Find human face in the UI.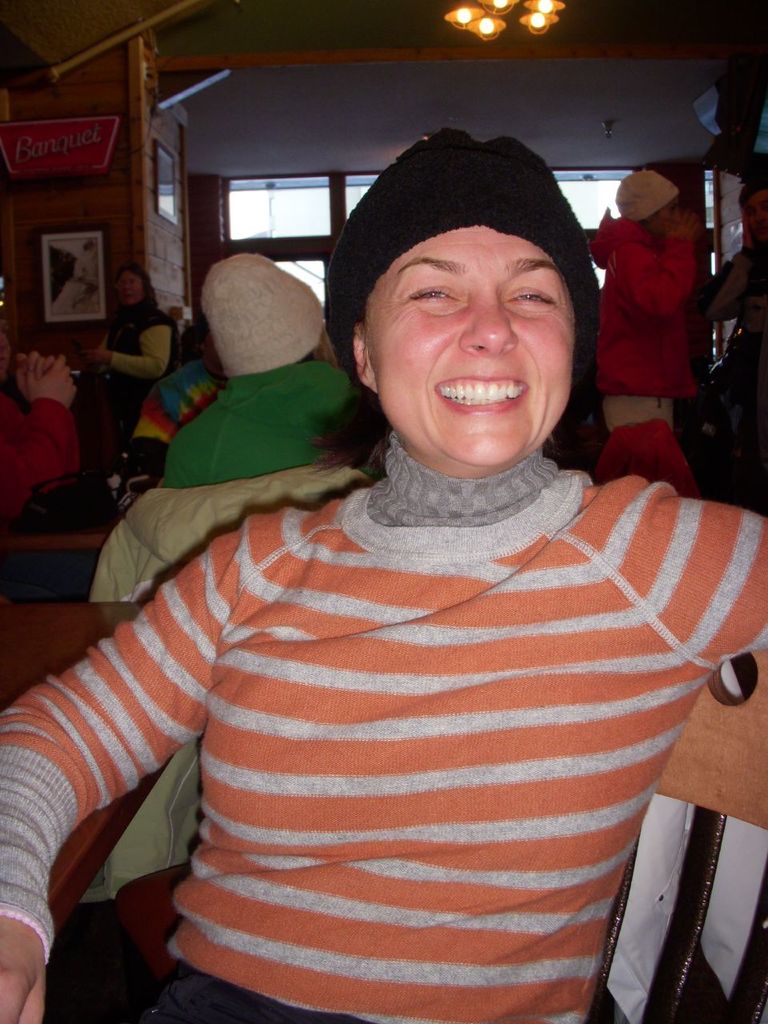
UI element at box=[354, 214, 577, 474].
